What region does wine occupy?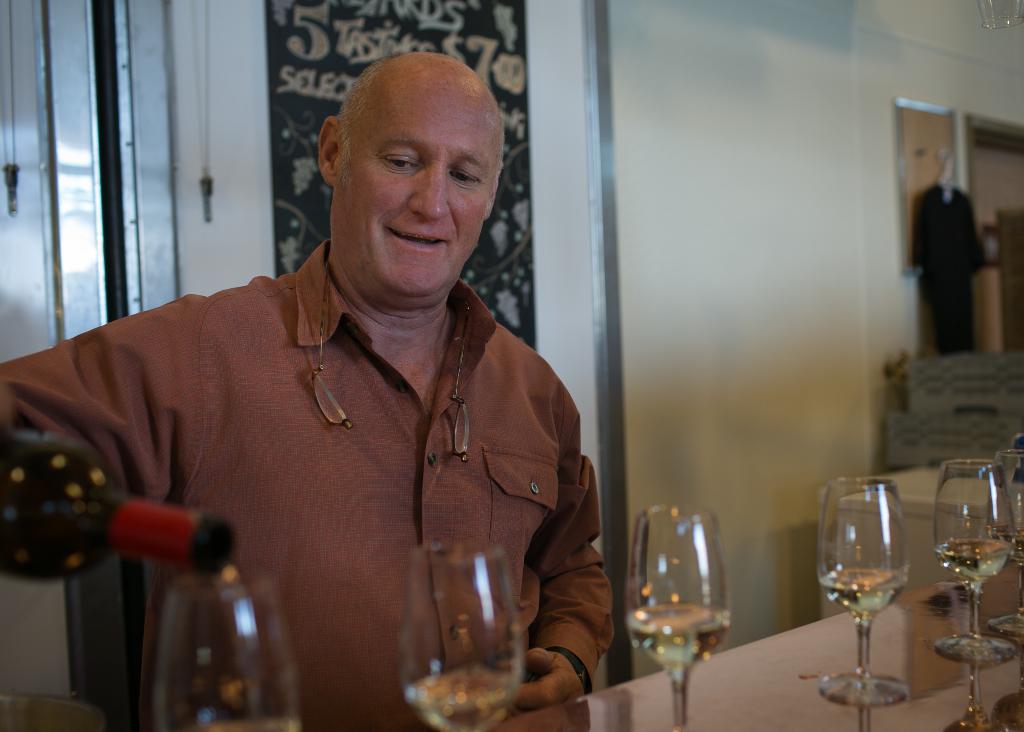
928/533/1022/585.
